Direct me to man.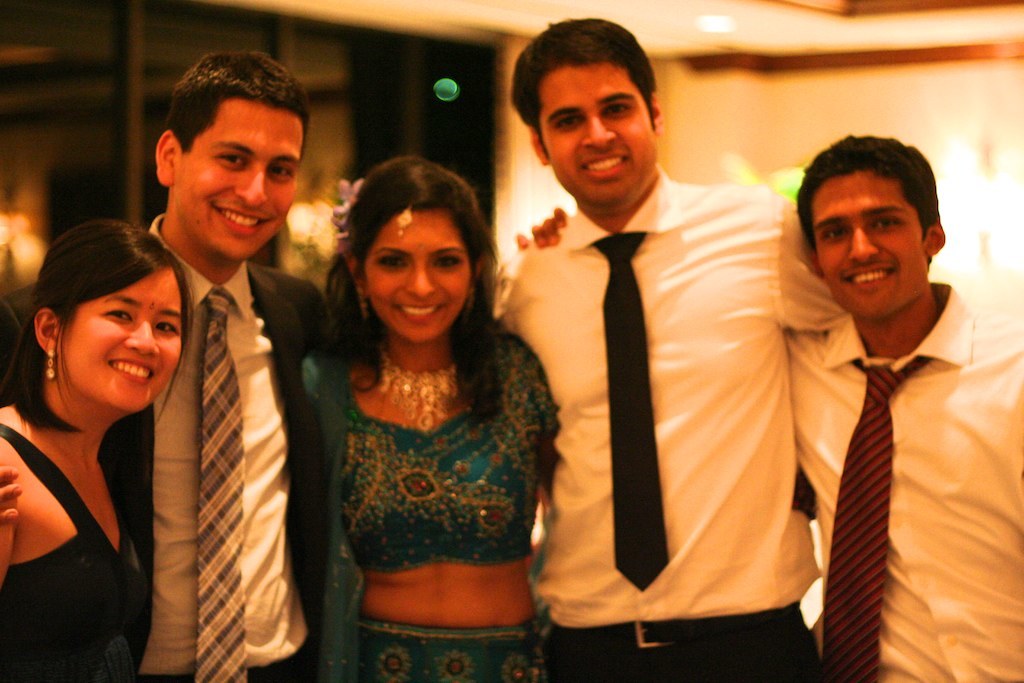
Direction: 0, 44, 339, 682.
